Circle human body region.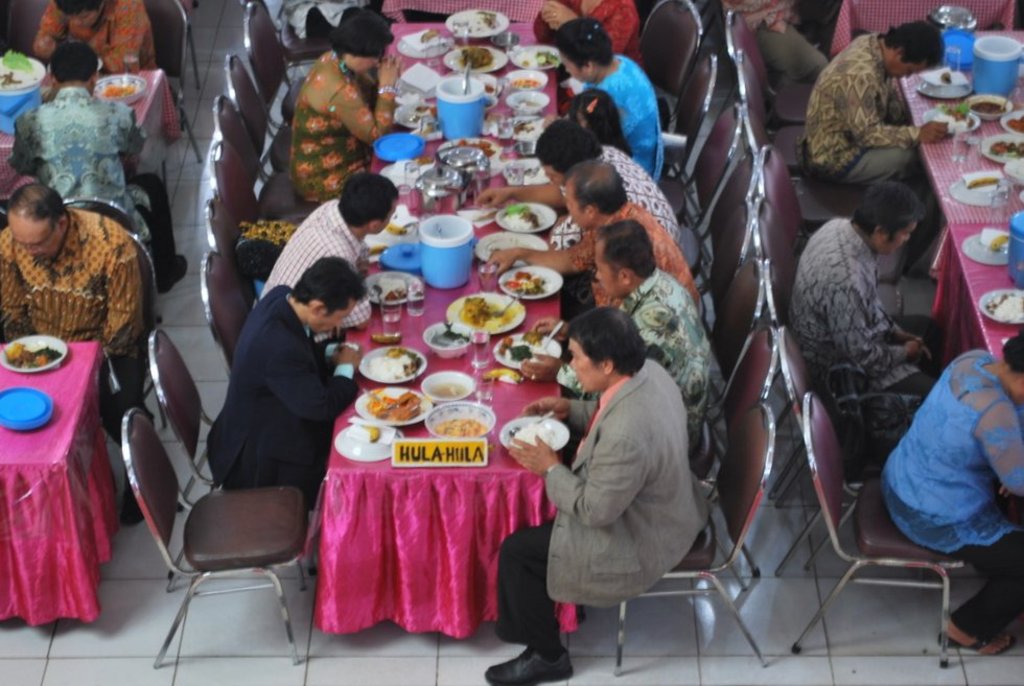
Region: [left=787, top=191, right=934, bottom=431].
